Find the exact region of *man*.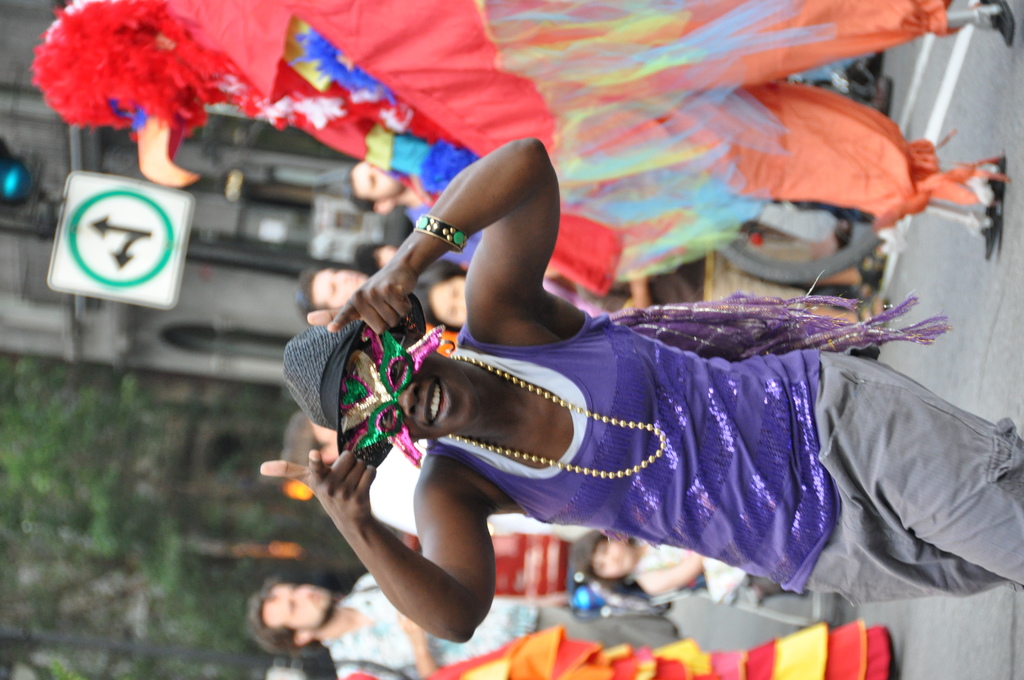
Exact region: pyautogui.locateOnScreen(291, 134, 1023, 620).
